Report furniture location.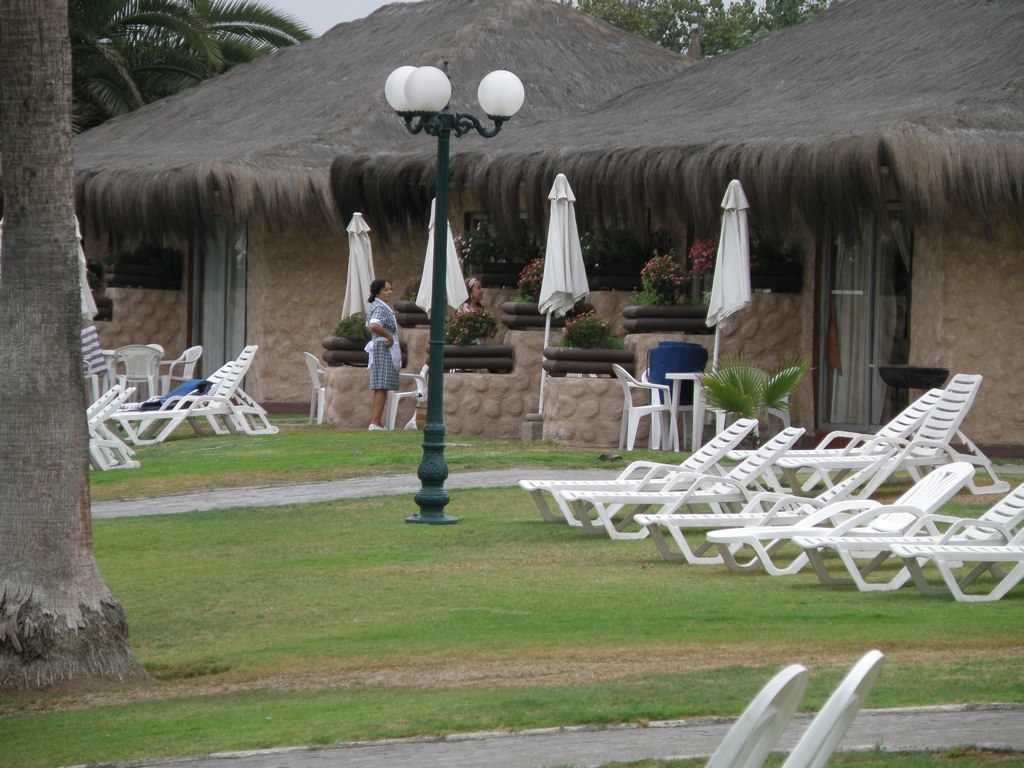
Report: (785, 648, 886, 767).
